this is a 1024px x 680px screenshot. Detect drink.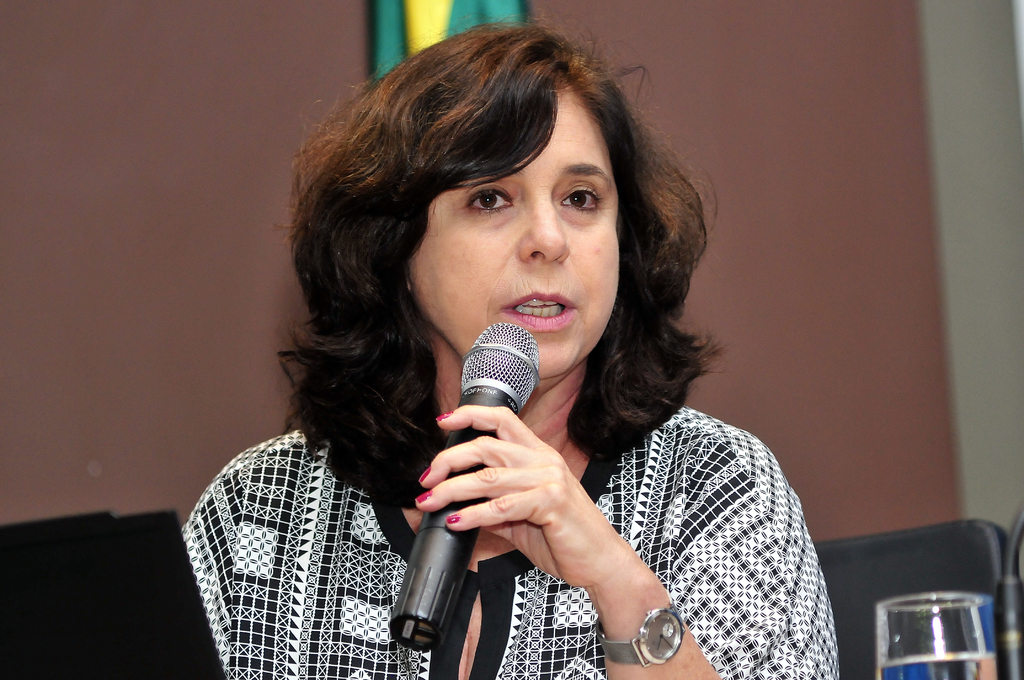
[x1=877, y1=654, x2=996, y2=679].
